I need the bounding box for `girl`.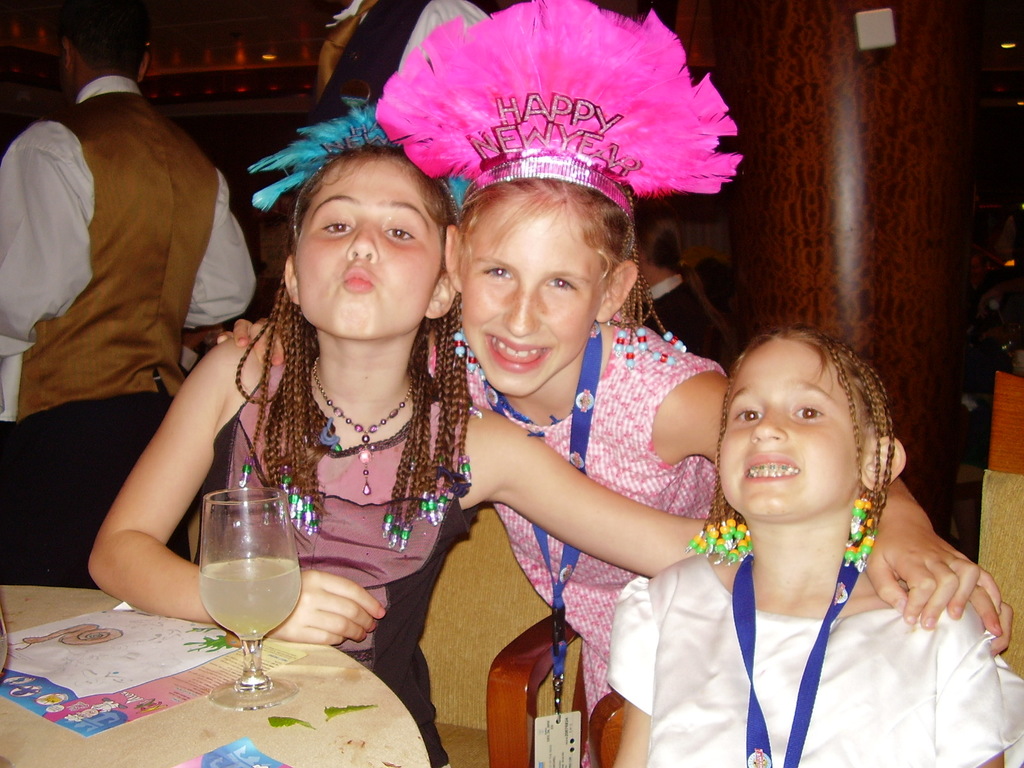
Here it is: (87,94,991,767).
